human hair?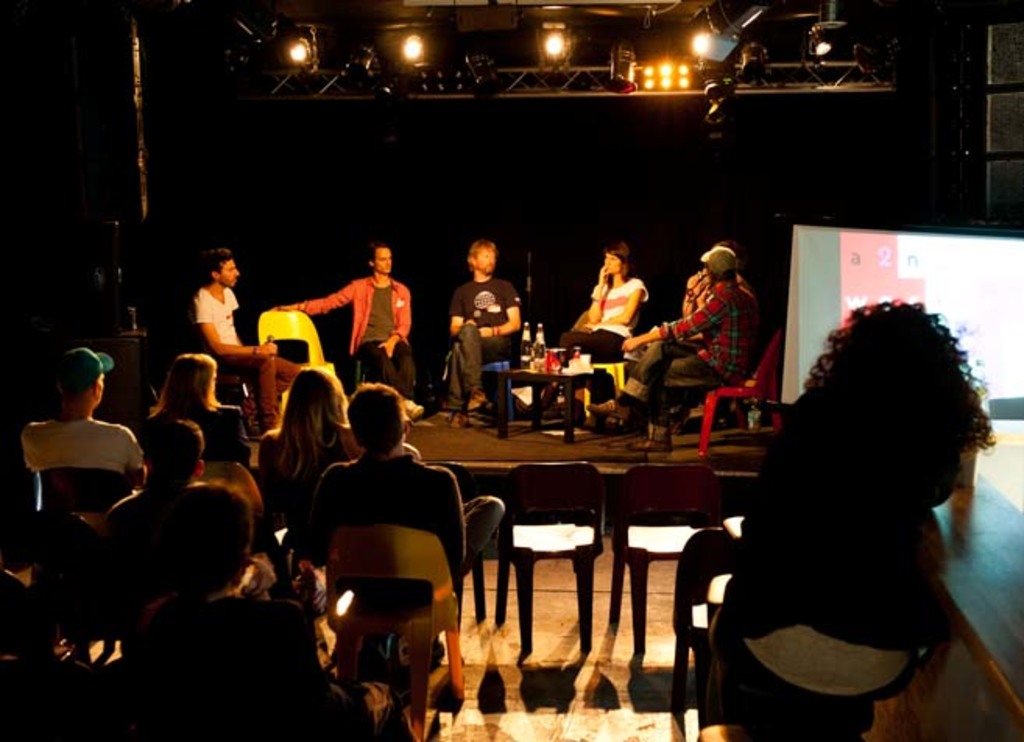
(369, 245, 390, 263)
